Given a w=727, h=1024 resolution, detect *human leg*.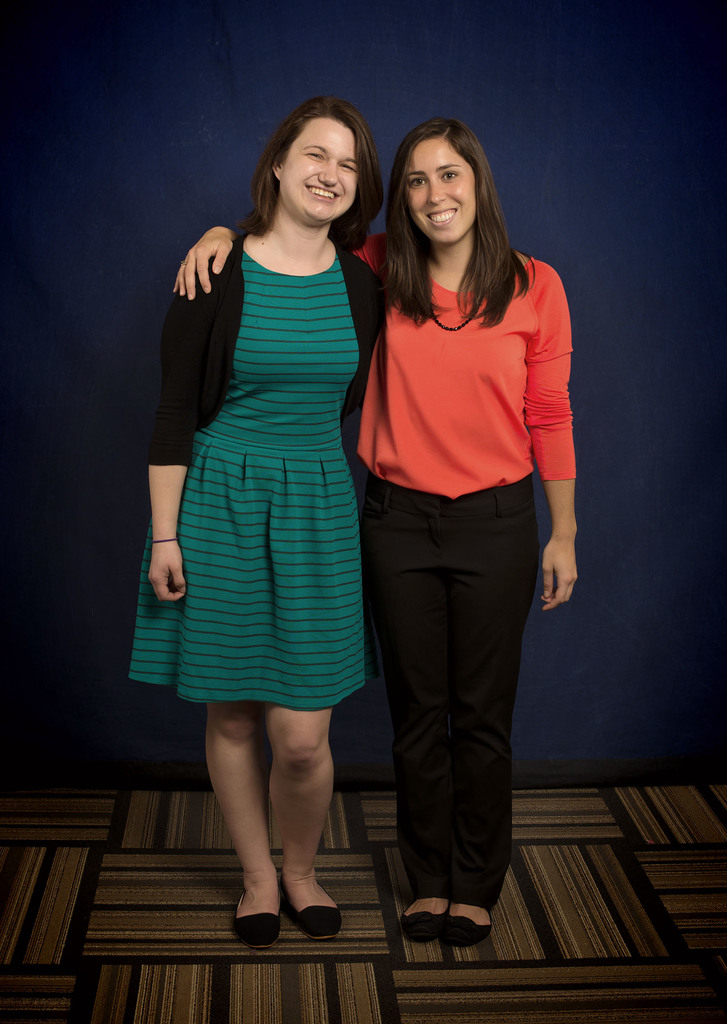
x1=366 y1=460 x2=461 y2=939.
